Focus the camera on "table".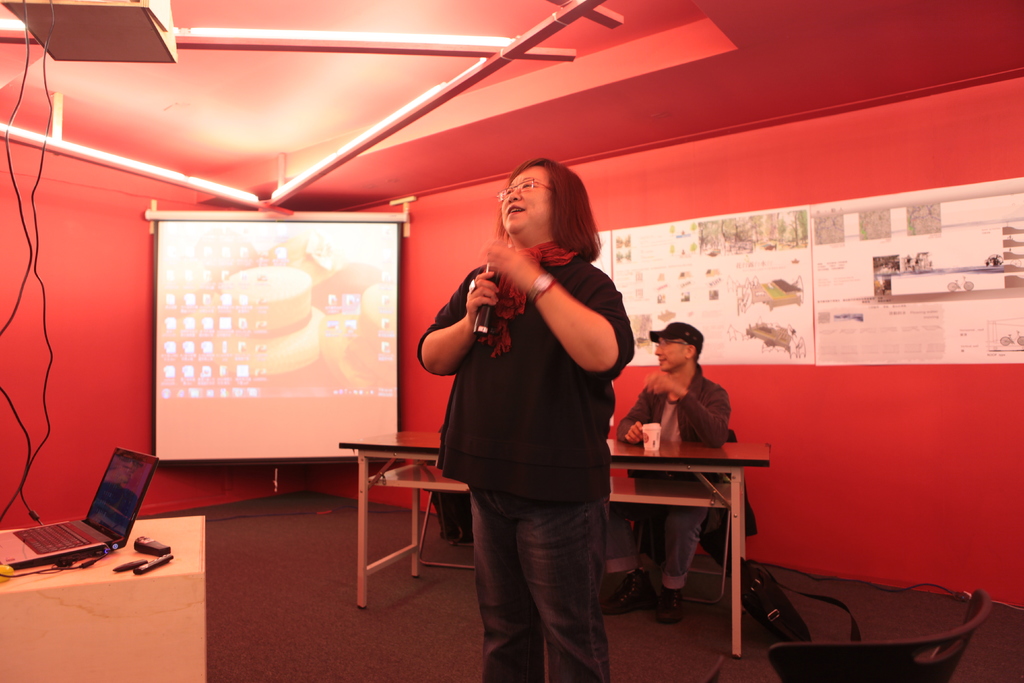
Focus region: (x1=333, y1=436, x2=776, y2=661).
